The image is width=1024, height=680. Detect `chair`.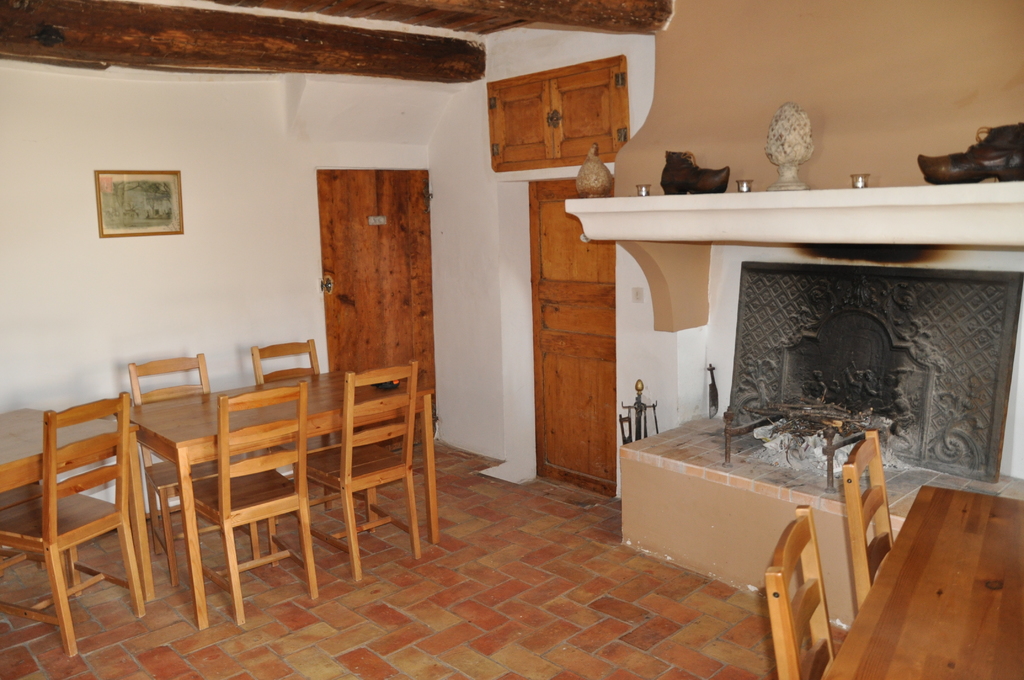
Detection: select_region(175, 380, 323, 627).
